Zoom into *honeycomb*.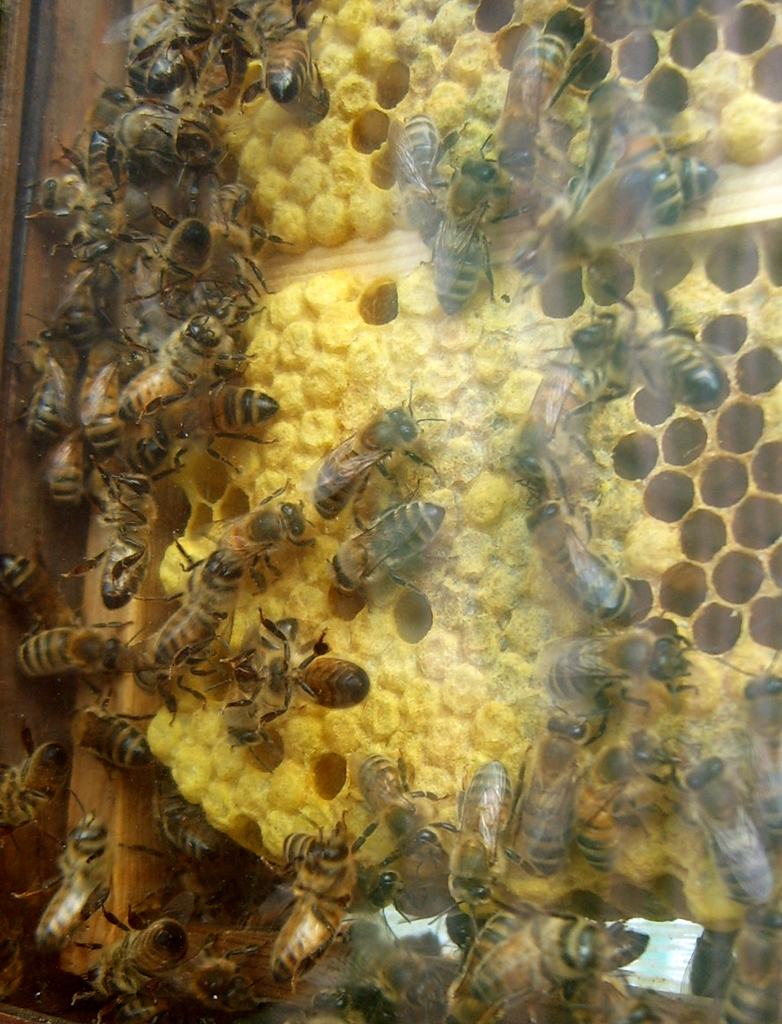
Zoom target: detection(115, 0, 781, 926).
